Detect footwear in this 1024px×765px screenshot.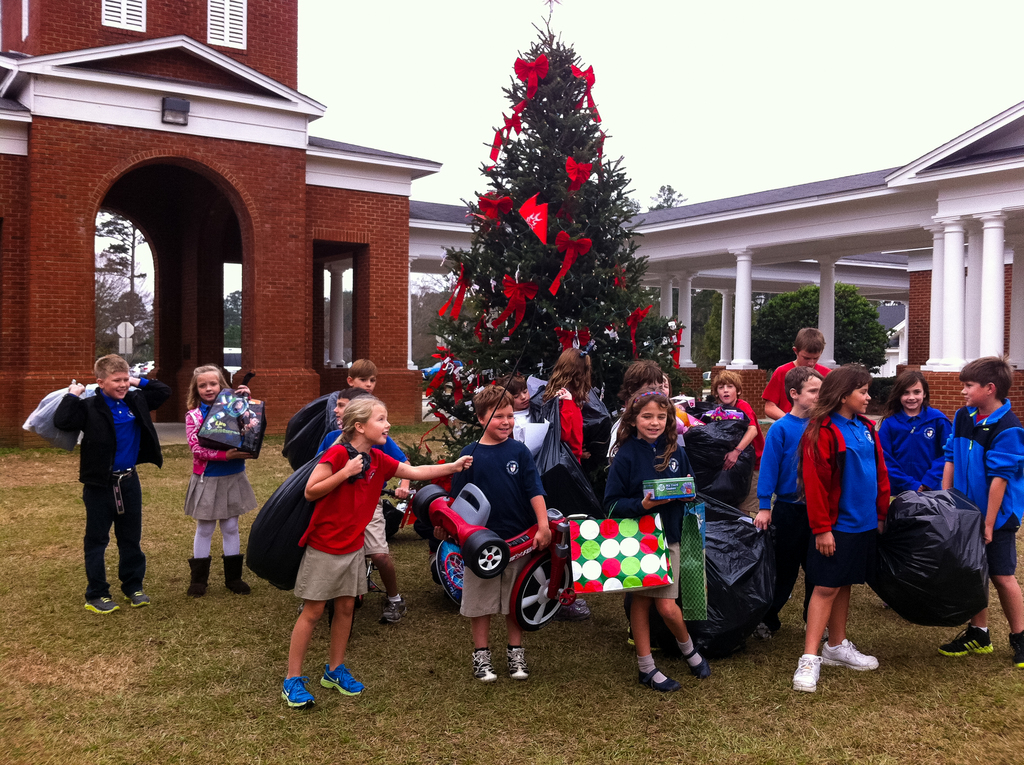
Detection: locate(636, 663, 682, 690).
